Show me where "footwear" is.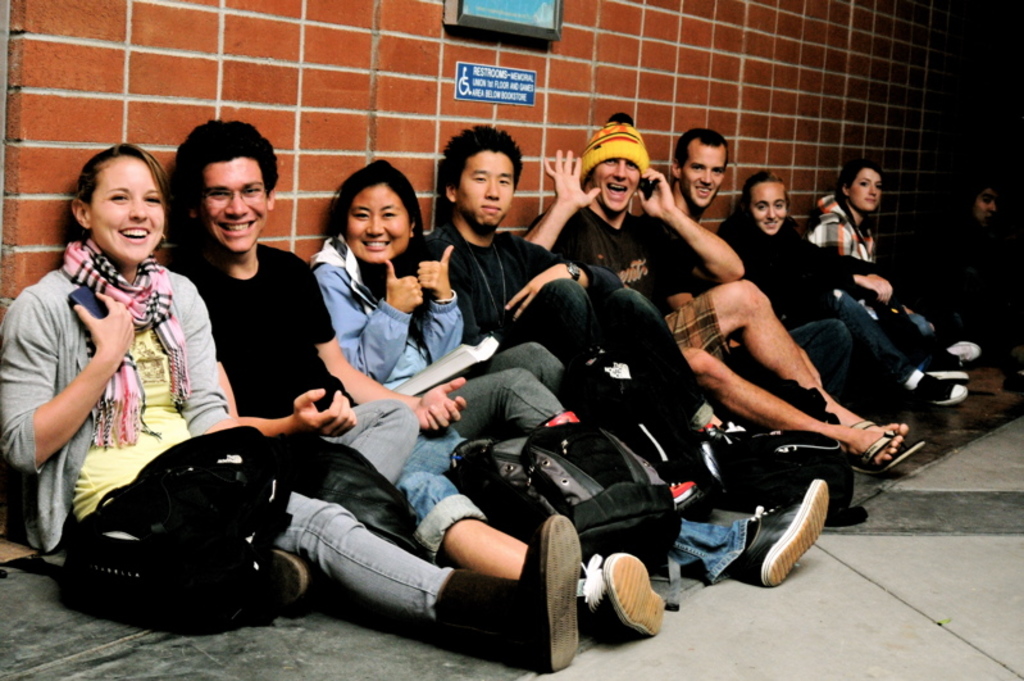
"footwear" is at <box>747,477,852,596</box>.
